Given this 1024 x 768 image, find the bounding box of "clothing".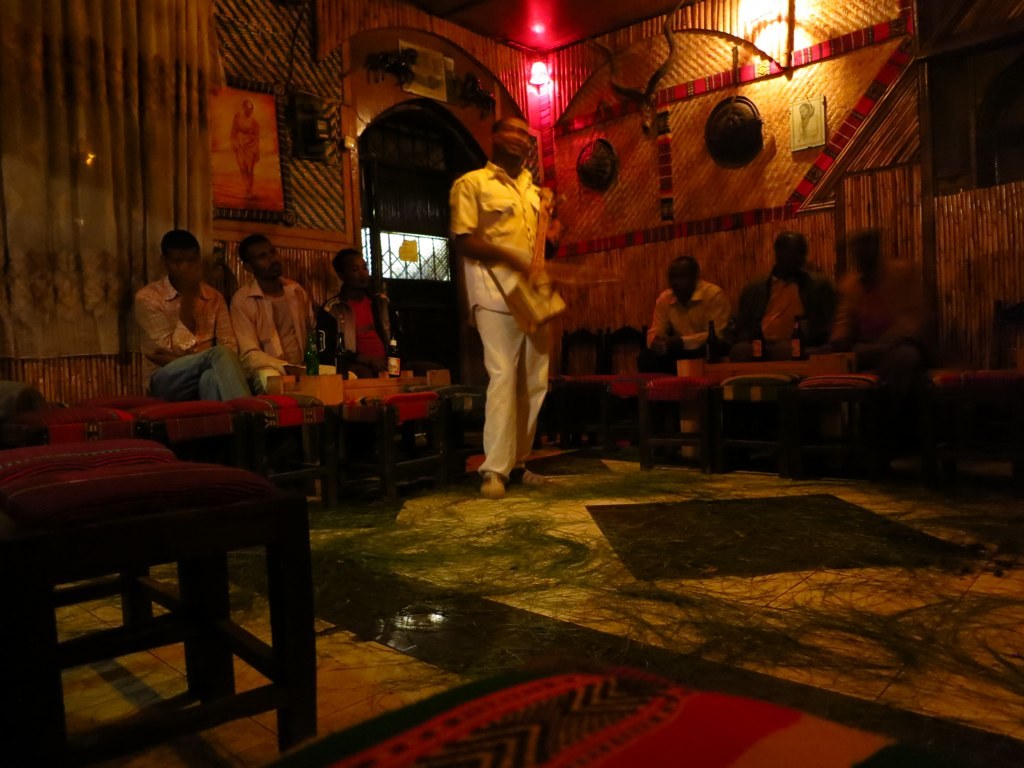
box=[450, 155, 552, 475].
